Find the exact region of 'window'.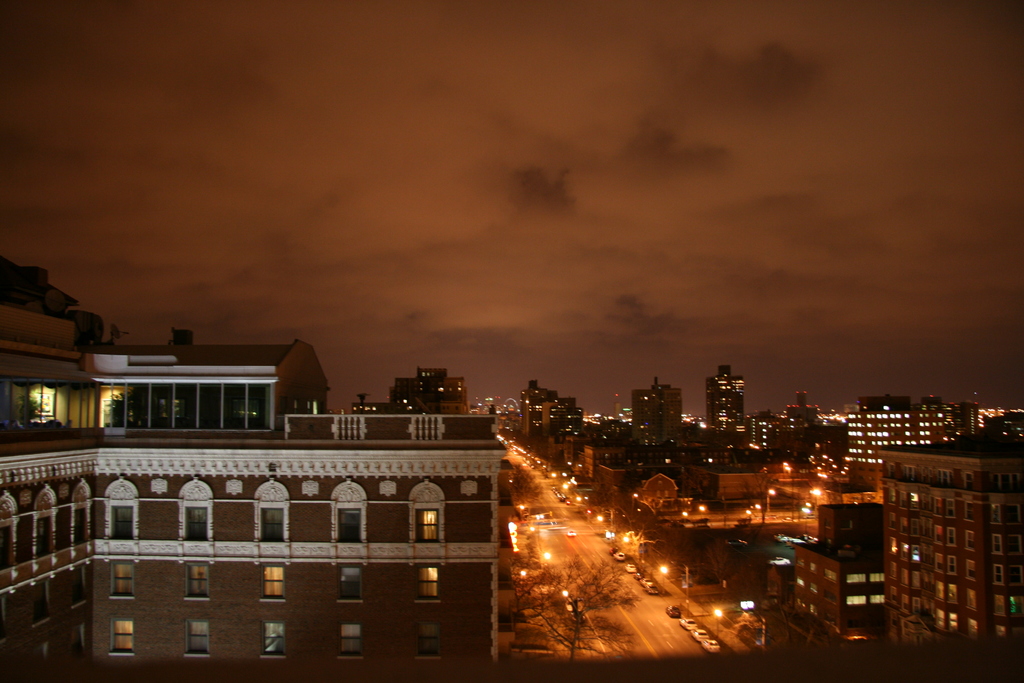
Exact region: crop(339, 619, 367, 662).
